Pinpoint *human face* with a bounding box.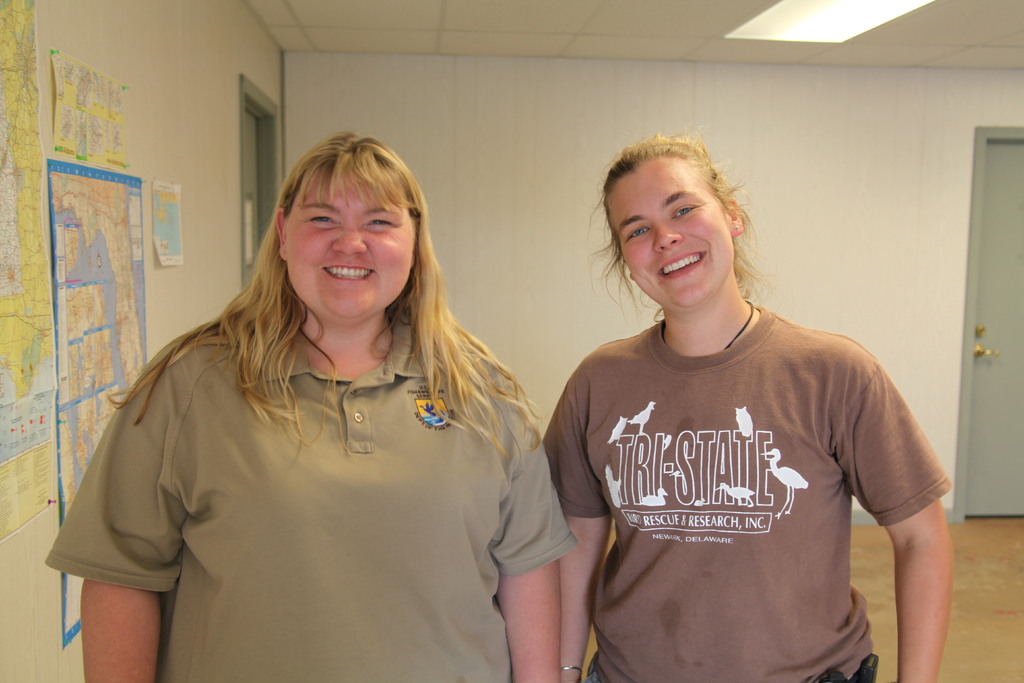
607:157:735:313.
